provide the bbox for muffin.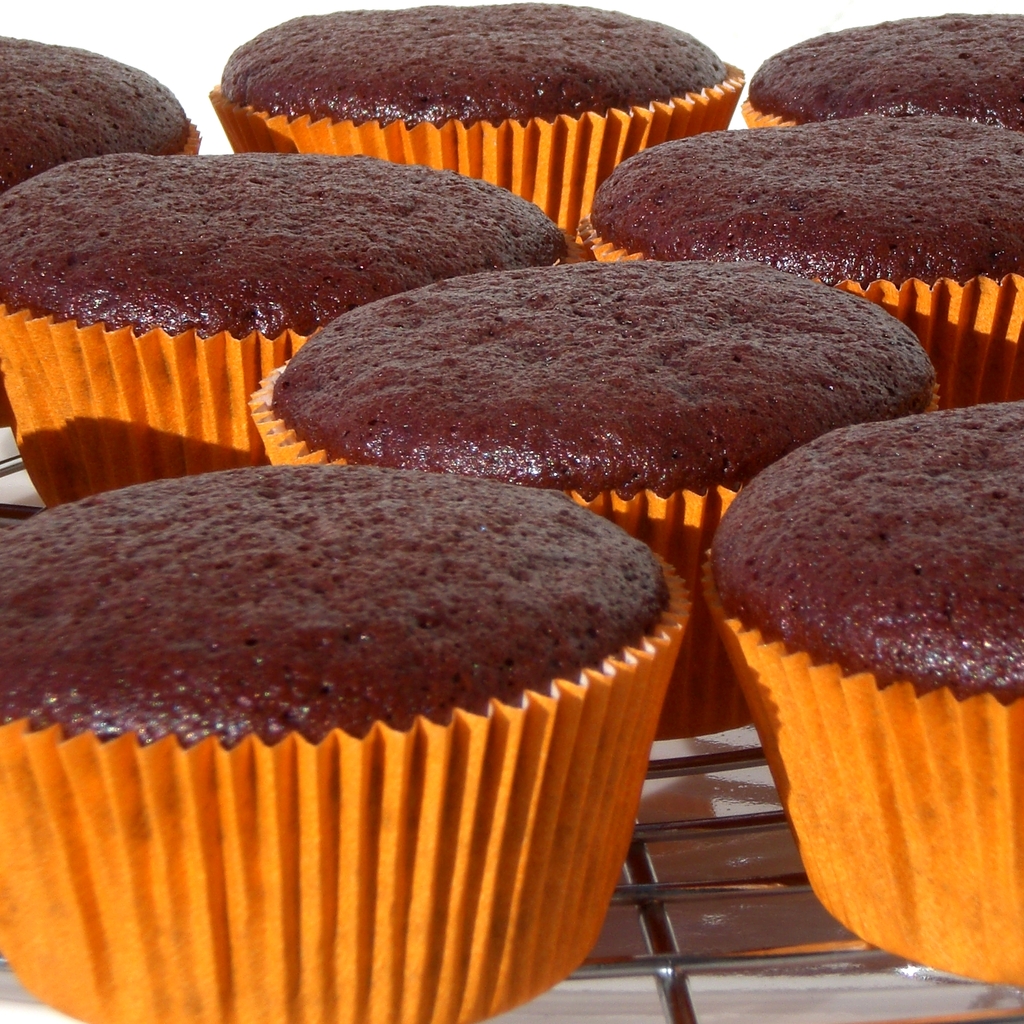
<region>6, 149, 569, 511</region>.
